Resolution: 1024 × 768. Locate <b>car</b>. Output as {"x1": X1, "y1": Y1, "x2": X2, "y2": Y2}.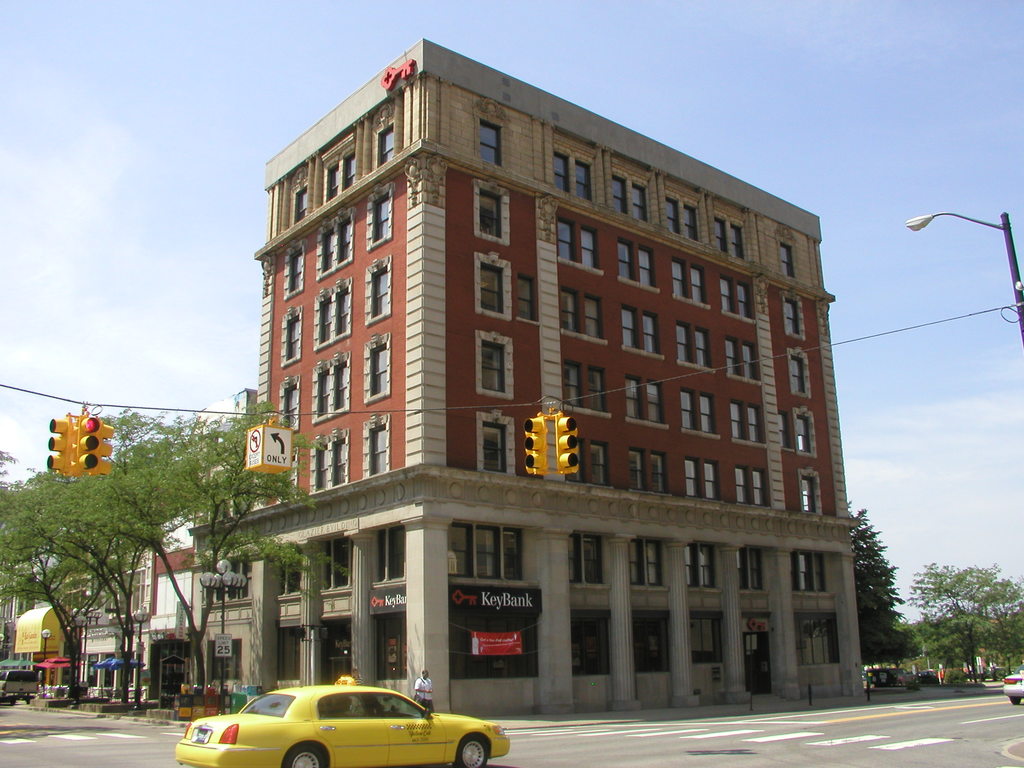
{"x1": 0, "y1": 662, "x2": 42, "y2": 703}.
